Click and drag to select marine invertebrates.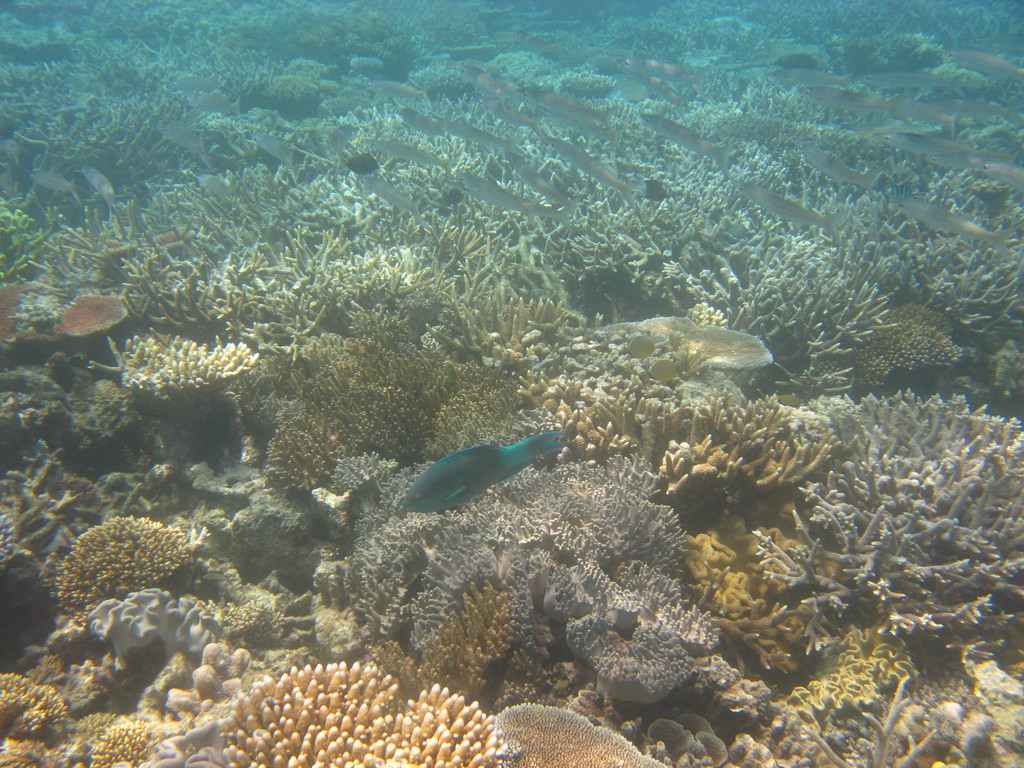
Selection: l=369, t=0, r=503, b=69.
